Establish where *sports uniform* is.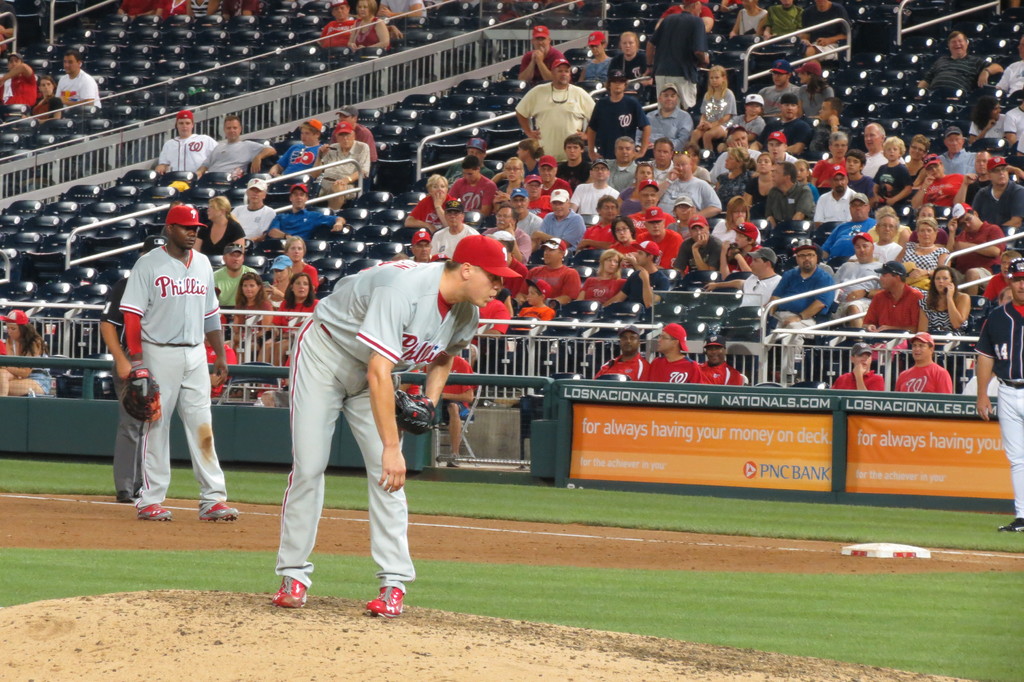
Established at locate(146, 134, 220, 172).
